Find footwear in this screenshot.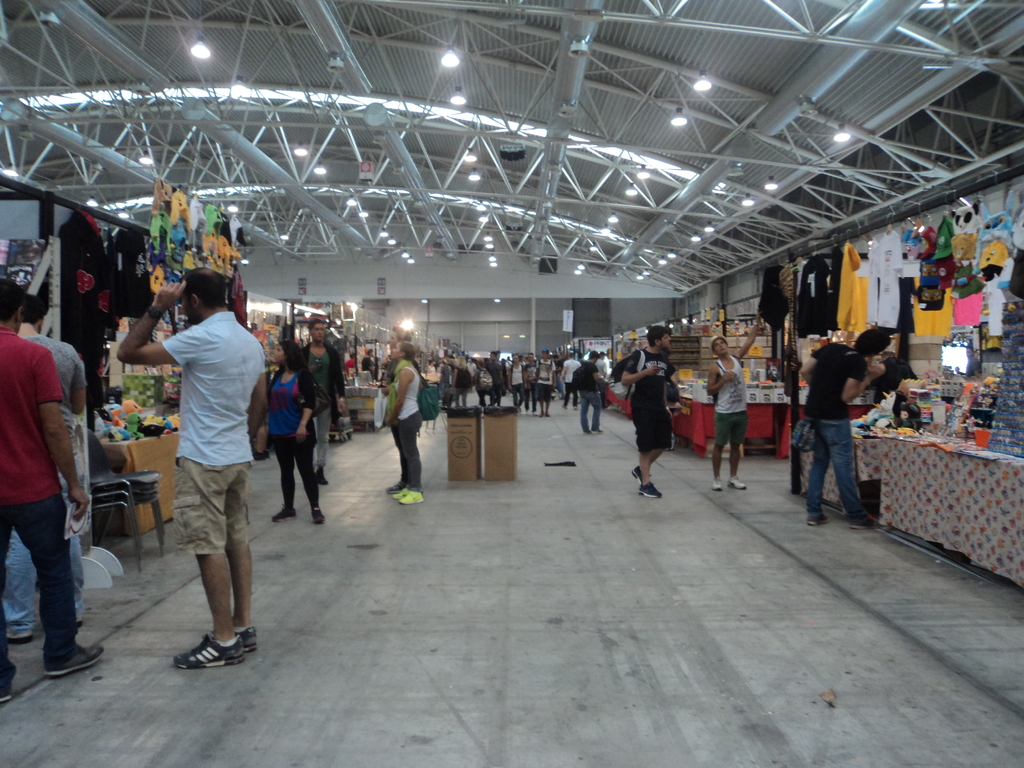
The bounding box for footwear is locate(727, 476, 747, 489).
